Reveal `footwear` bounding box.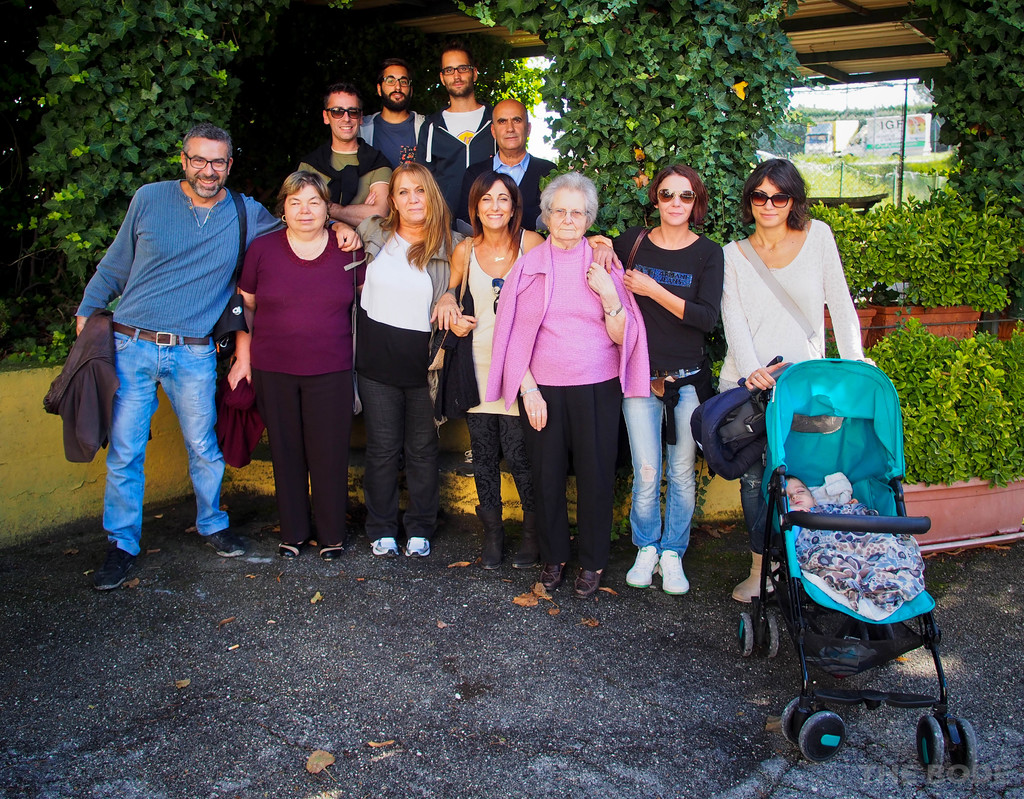
Revealed: <region>401, 536, 432, 560</region>.
